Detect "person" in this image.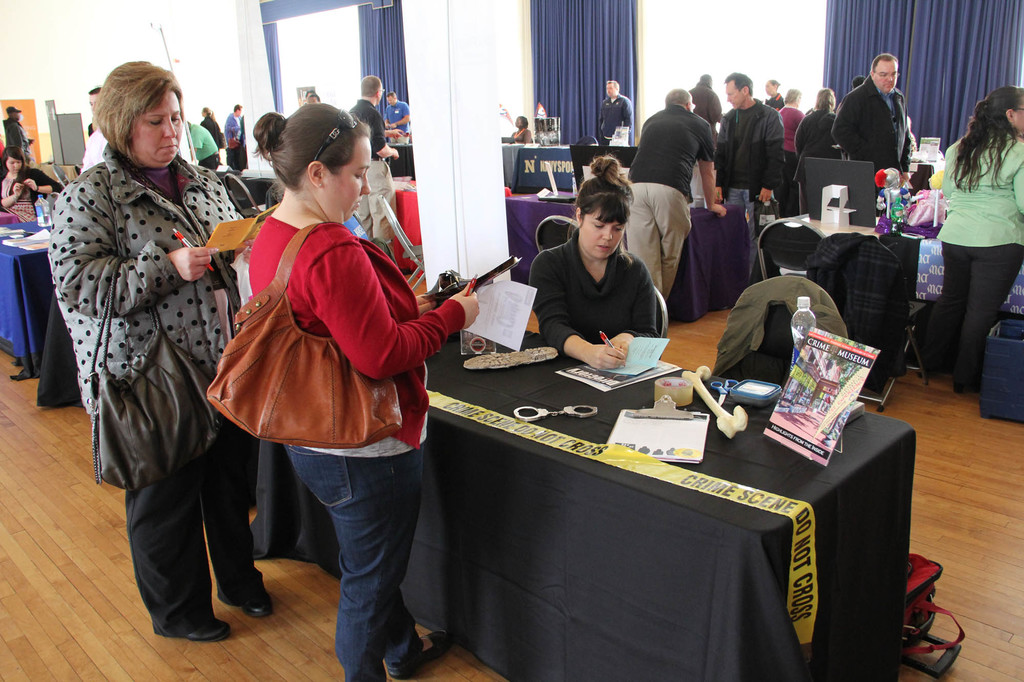
Detection: 776 84 805 157.
